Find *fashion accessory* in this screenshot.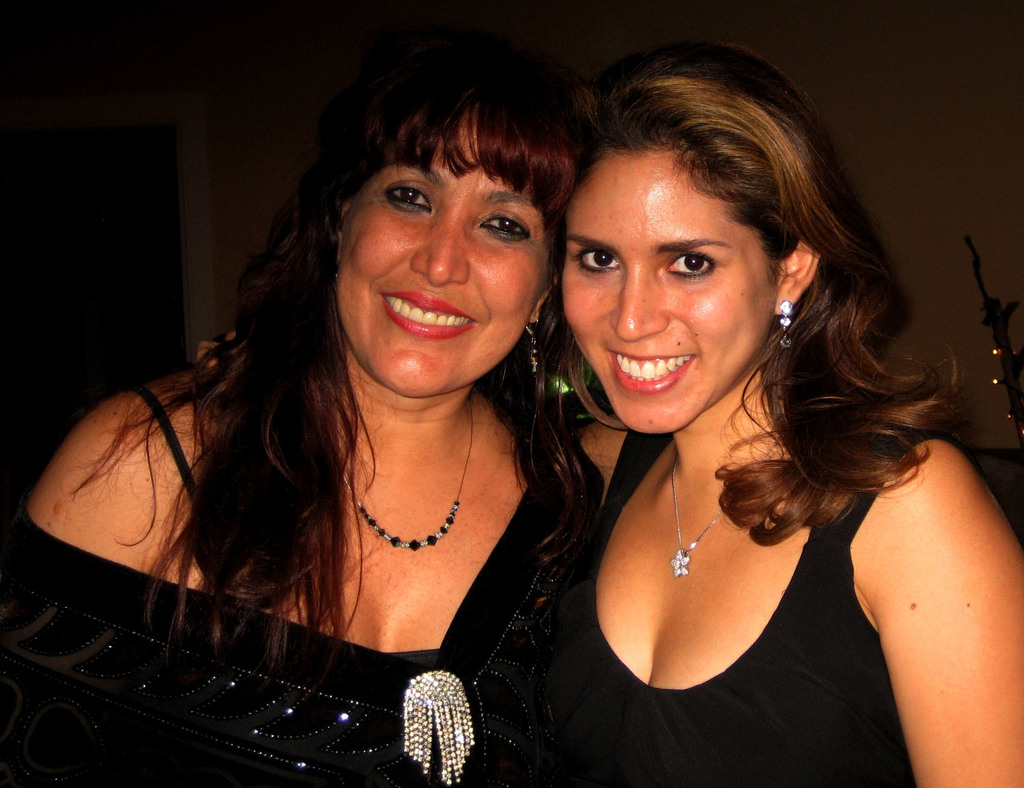
The bounding box for *fashion accessory* is 347/394/476/551.
